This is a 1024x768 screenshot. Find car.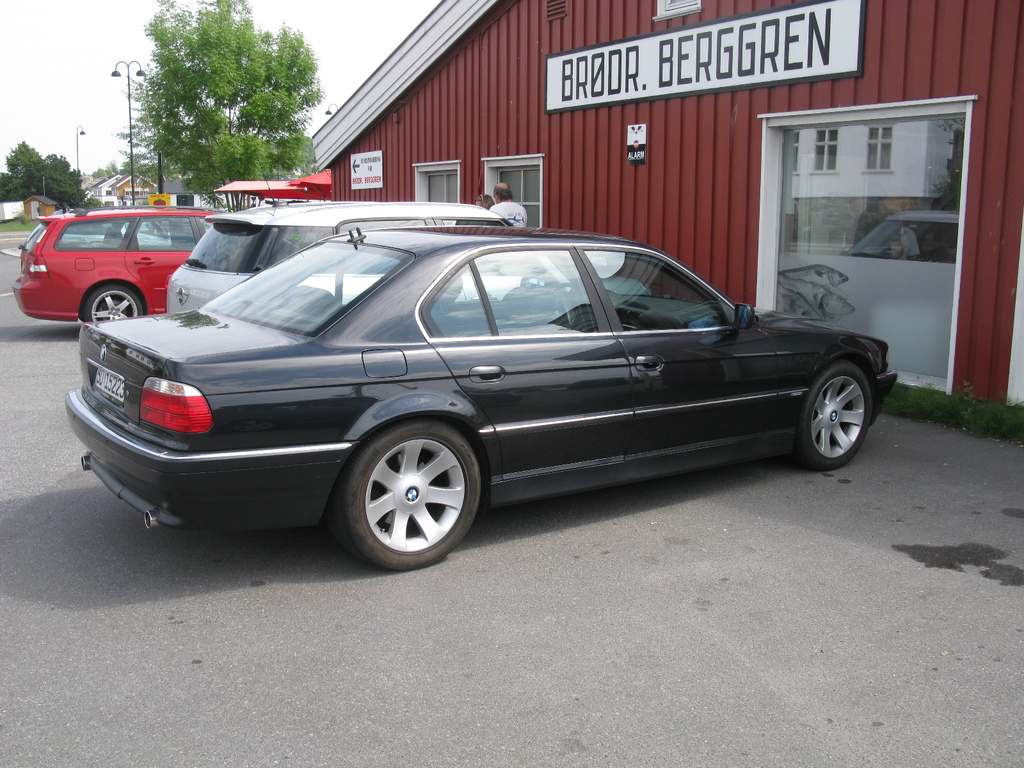
Bounding box: [left=61, top=227, right=900, bottom=564].
